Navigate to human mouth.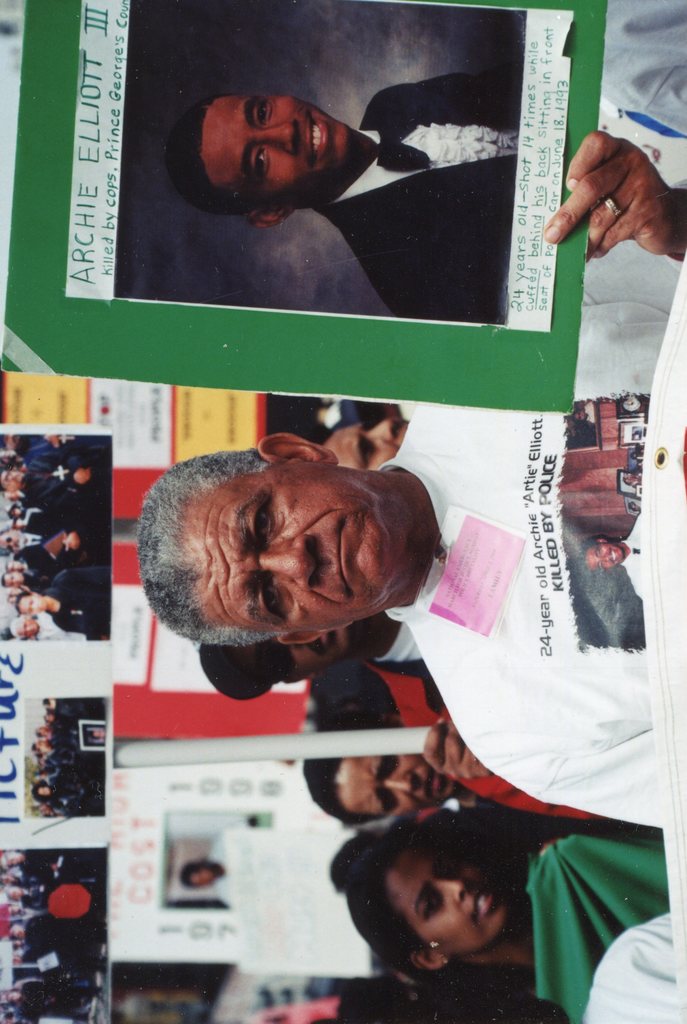
Navigation target: select_region(330, 506, 360, 601).
